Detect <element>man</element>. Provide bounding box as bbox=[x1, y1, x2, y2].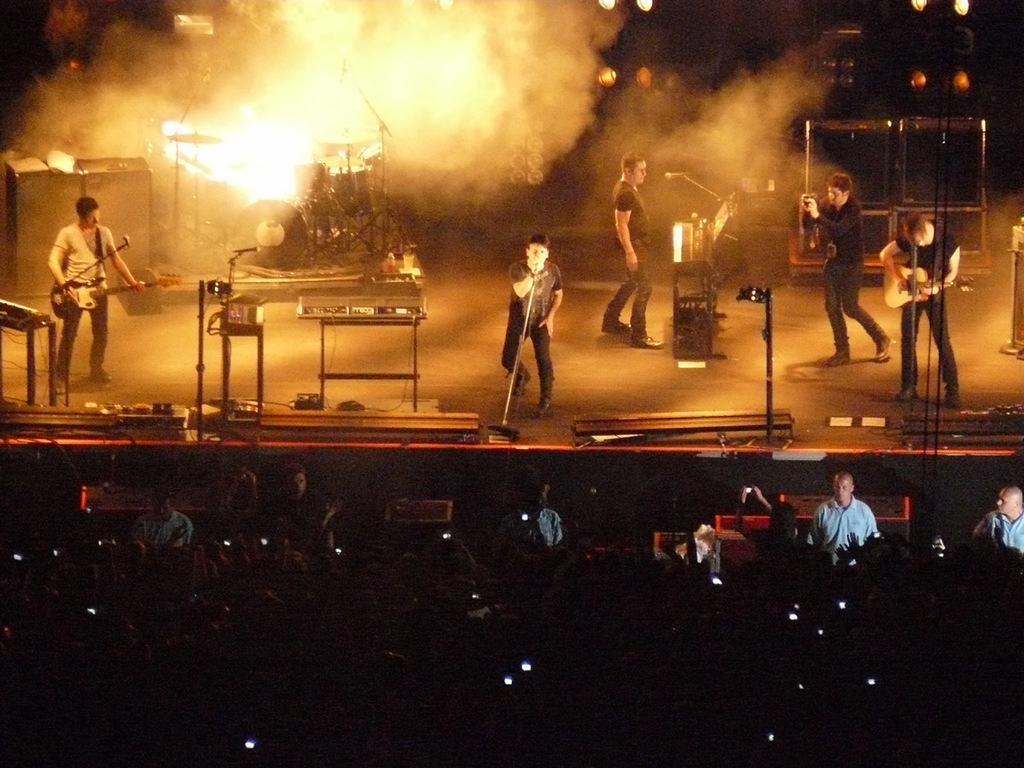
bbox=[267, 460, 336, 530].
